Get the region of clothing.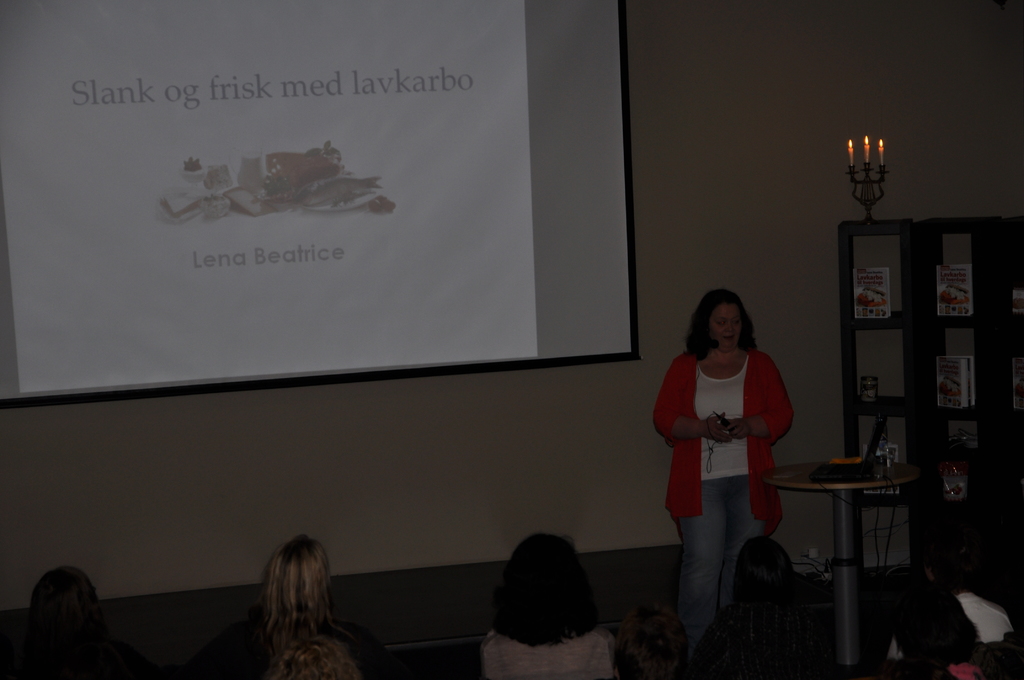
<box>671,330,799,583</box>.
